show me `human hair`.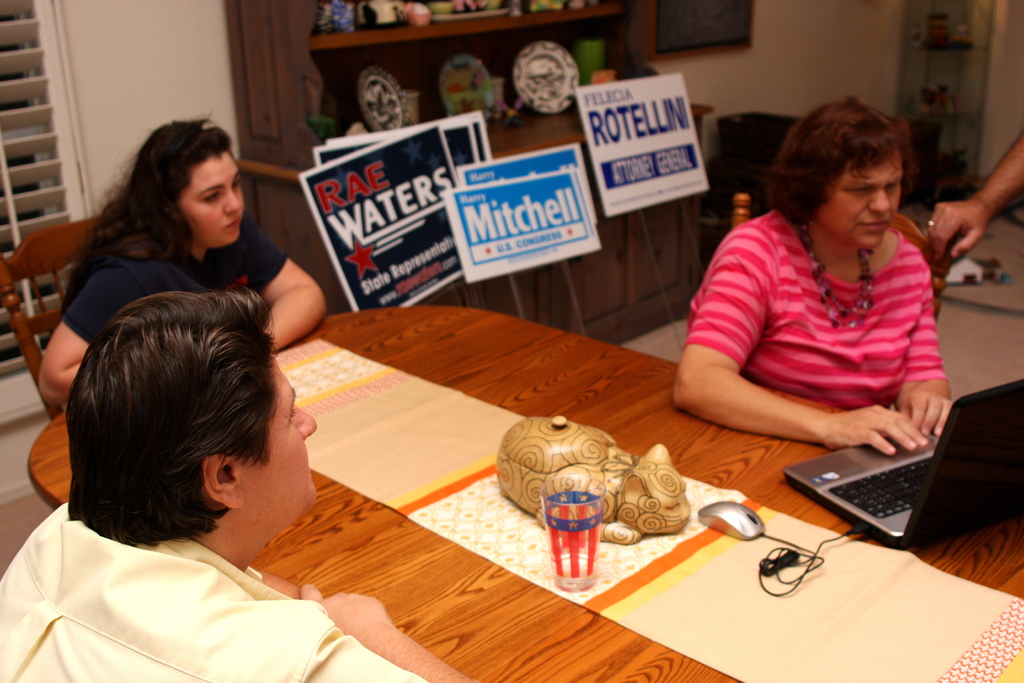
`human hair` is here: {"x1": 754, "y1": 92, "x2": 918, "y2": 226}.
